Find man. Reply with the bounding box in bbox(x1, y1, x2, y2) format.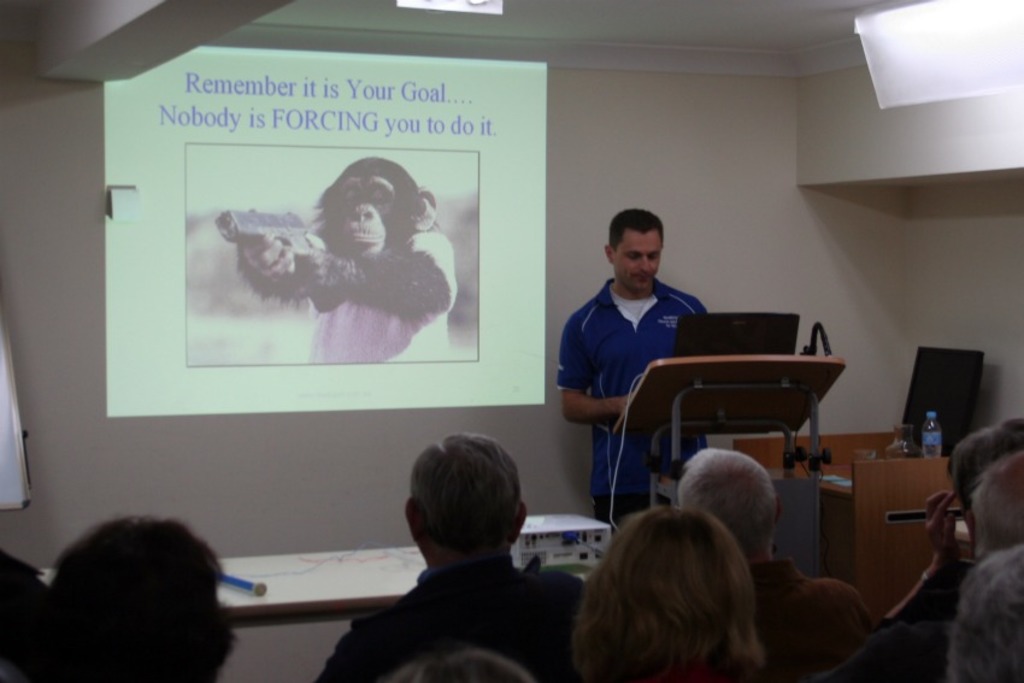
bbox(561, 207, 711, 531).
